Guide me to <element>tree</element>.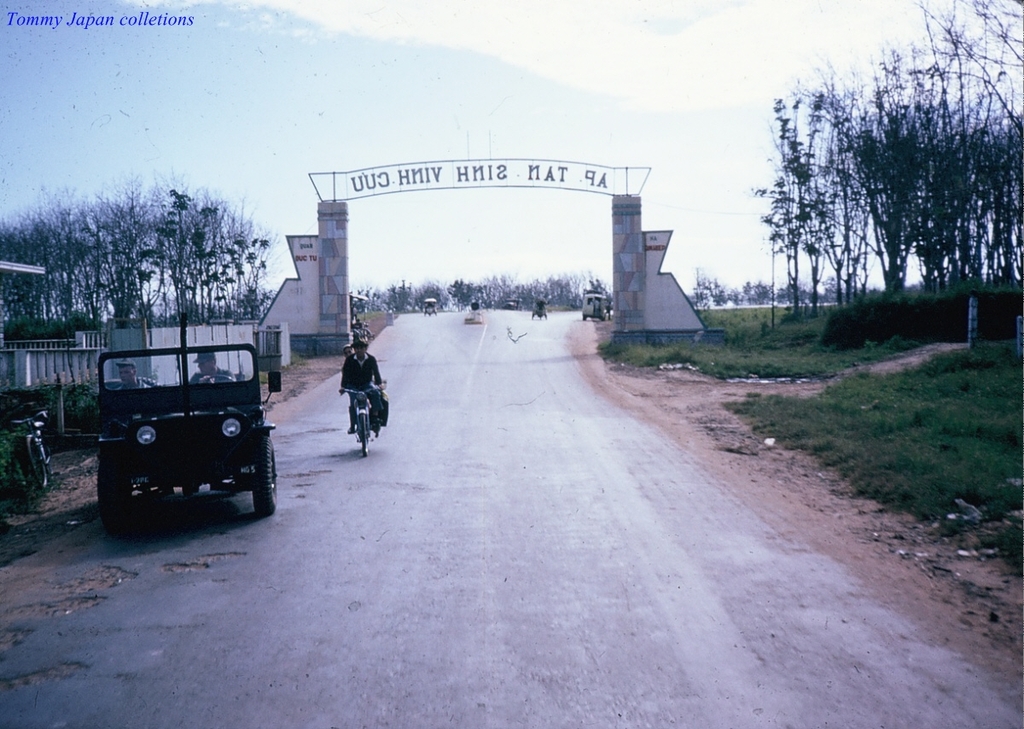
Guidance: (756, 0, 1009, 352).
